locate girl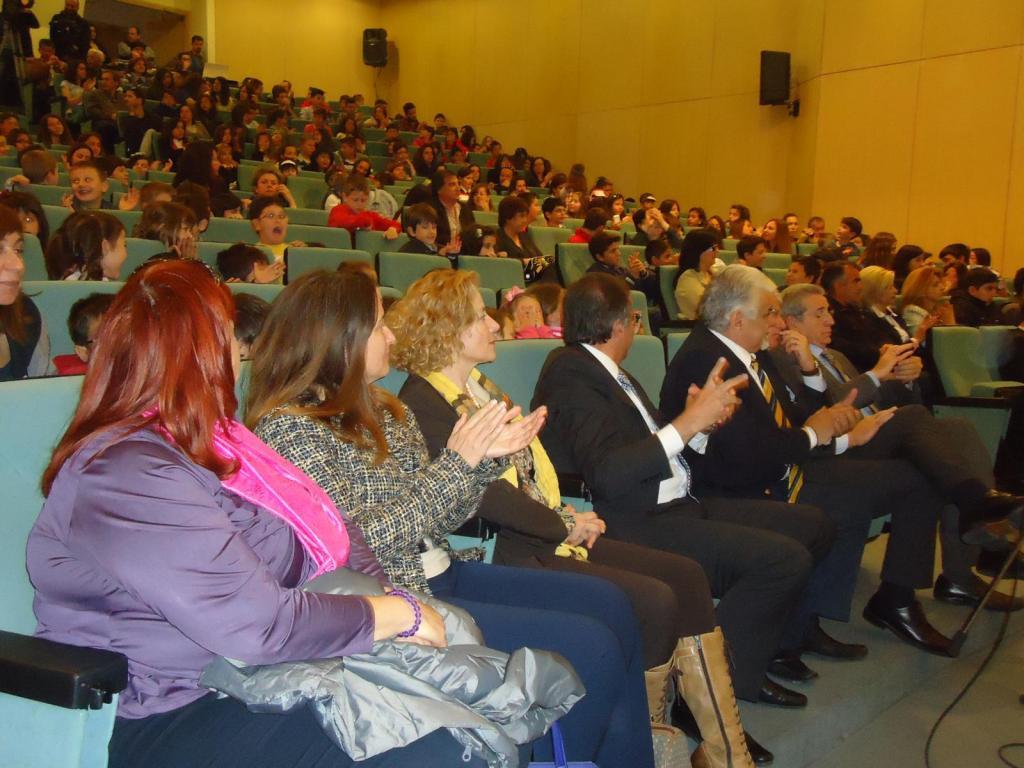
region(136, 200, 199, 252)
